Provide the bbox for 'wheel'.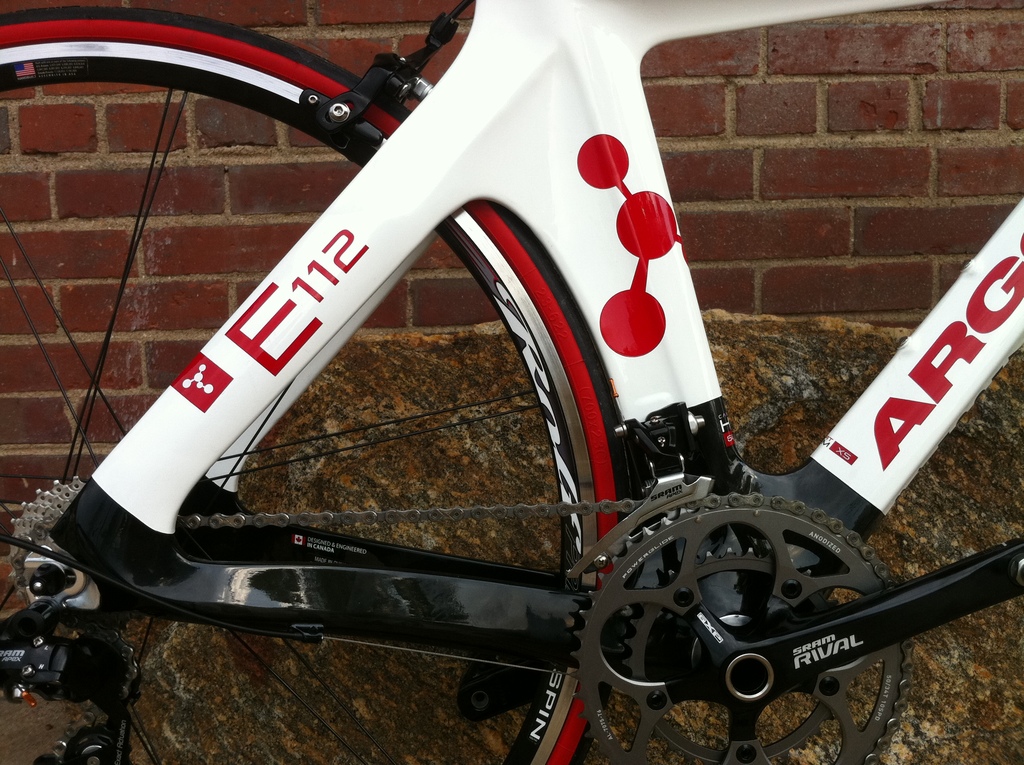
detection(3, 472, 97, 601).
